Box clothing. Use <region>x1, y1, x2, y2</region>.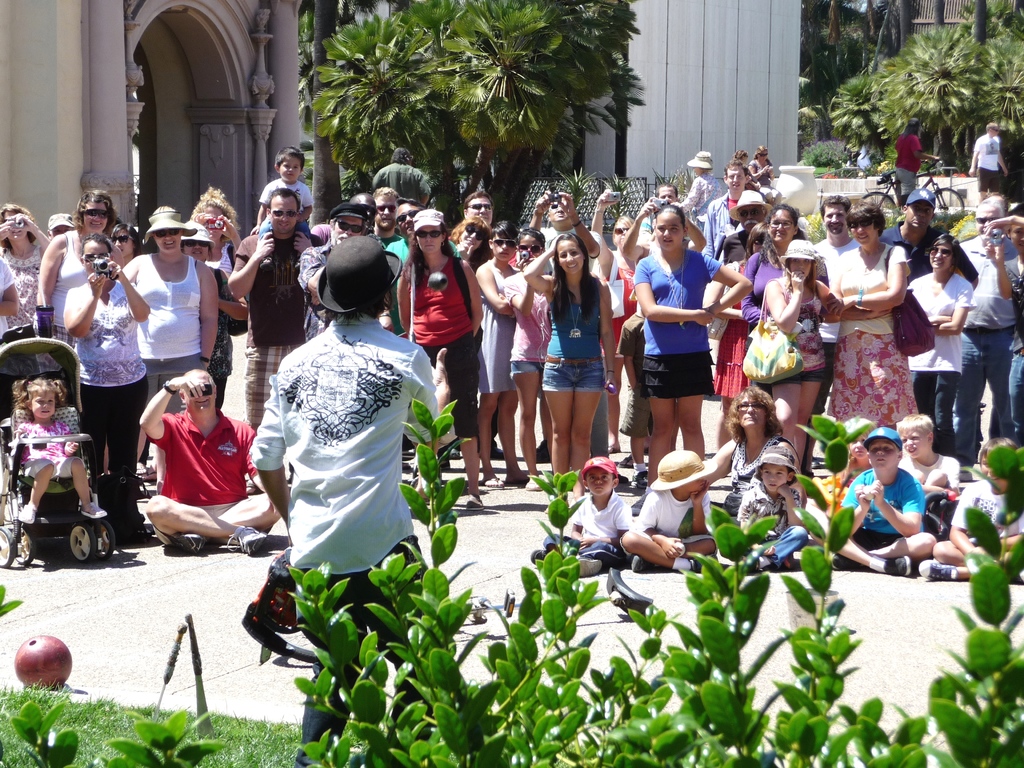
<region>237, 236, 317, 422</region>.
